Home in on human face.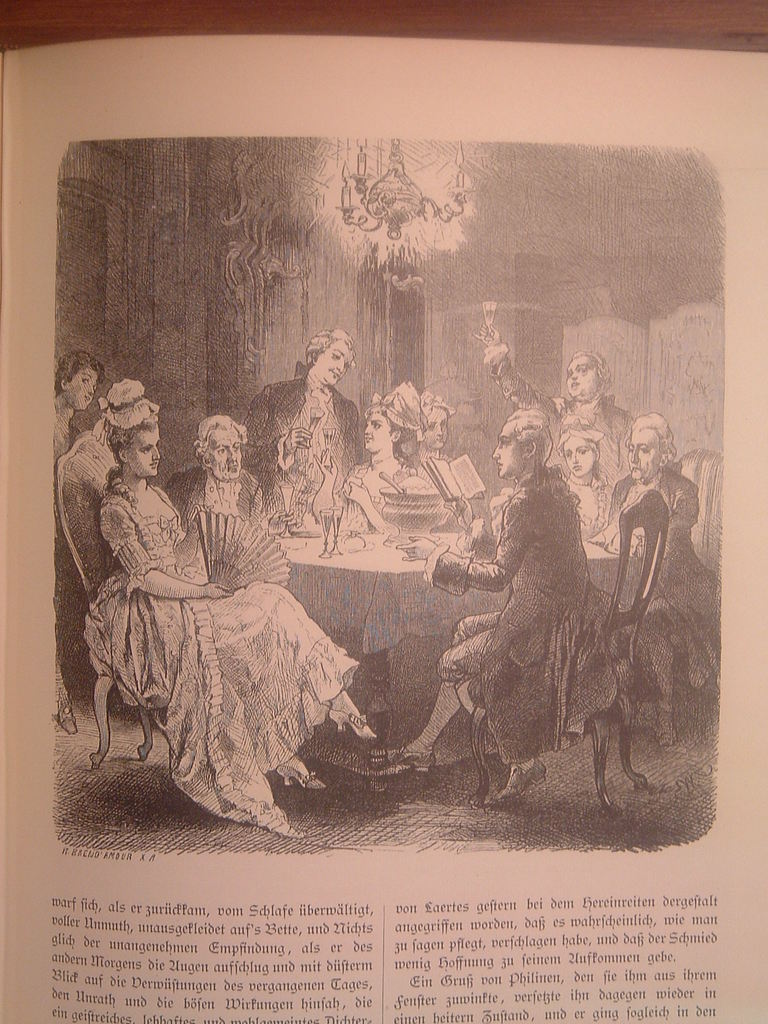
Homed in at x1=208 y1=428 x2=243 y2=481.
